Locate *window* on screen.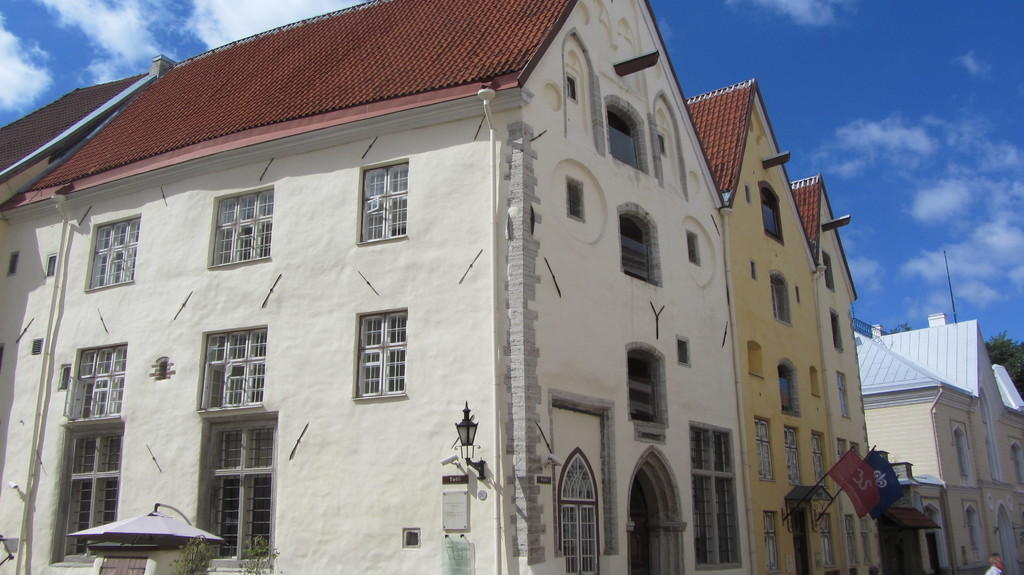
On screen at BBox(616, 217, 658, 290).
